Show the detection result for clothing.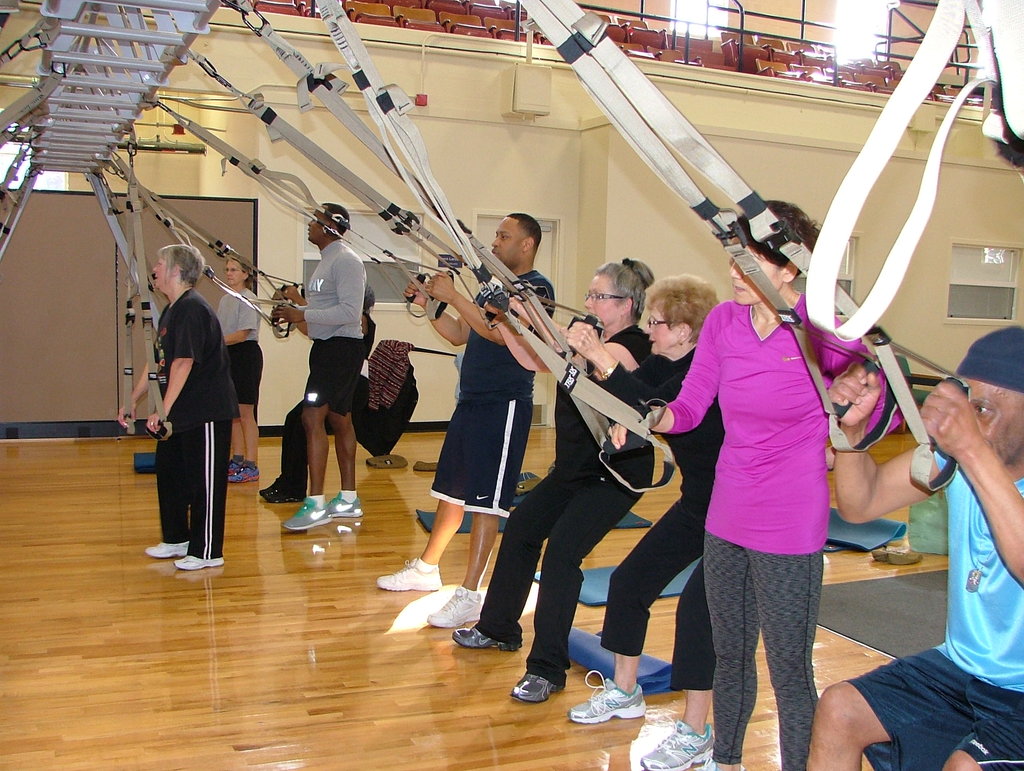
Rect(449, 349, 465, 405).
